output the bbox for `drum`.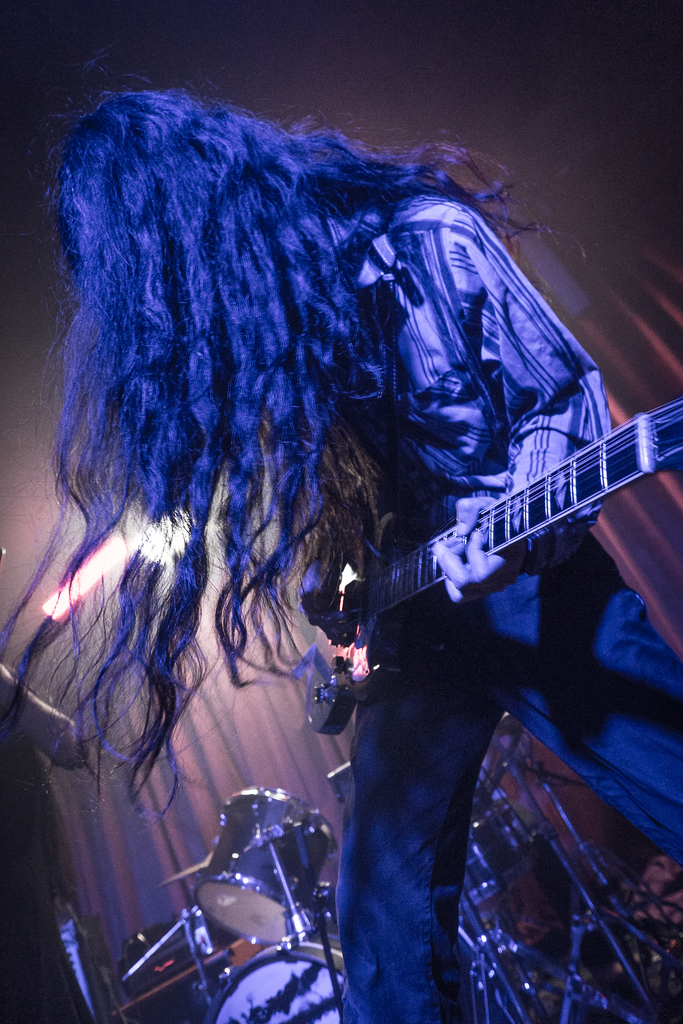
(x1=211, y1=927, x2=343, y2=1022).
